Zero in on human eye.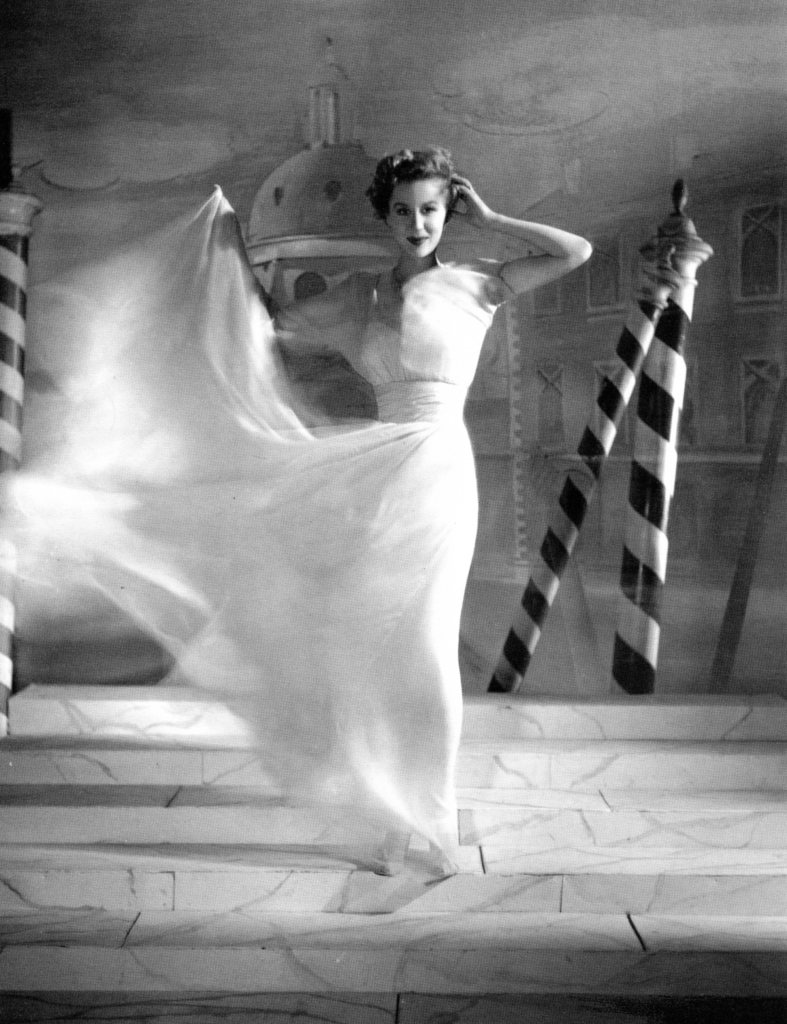
Zeroed in: select_region(393, 198, 412, 219).
